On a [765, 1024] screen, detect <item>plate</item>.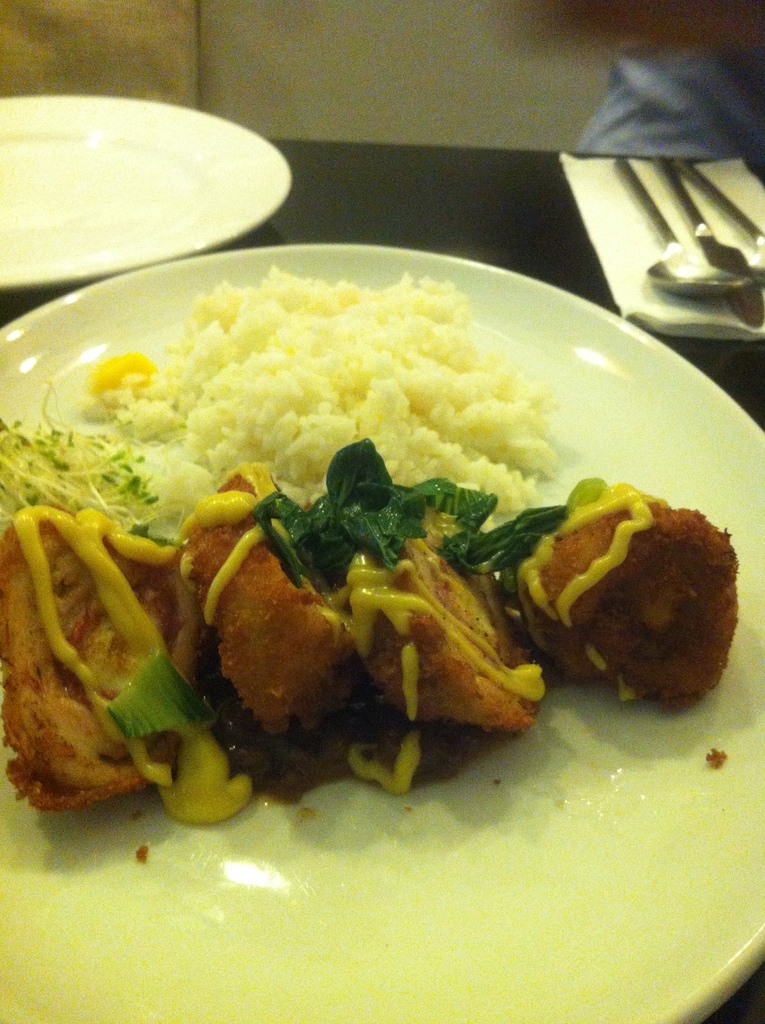
Rect(0, 94, 287, 263).
